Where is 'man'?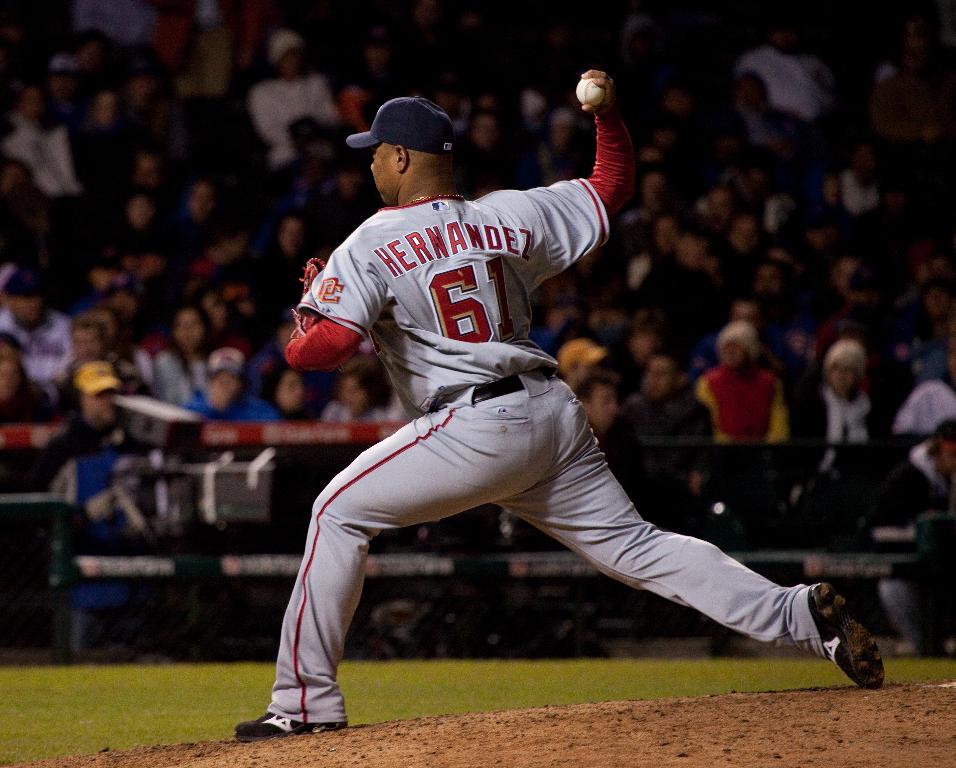
46, 313, 154, 418.
